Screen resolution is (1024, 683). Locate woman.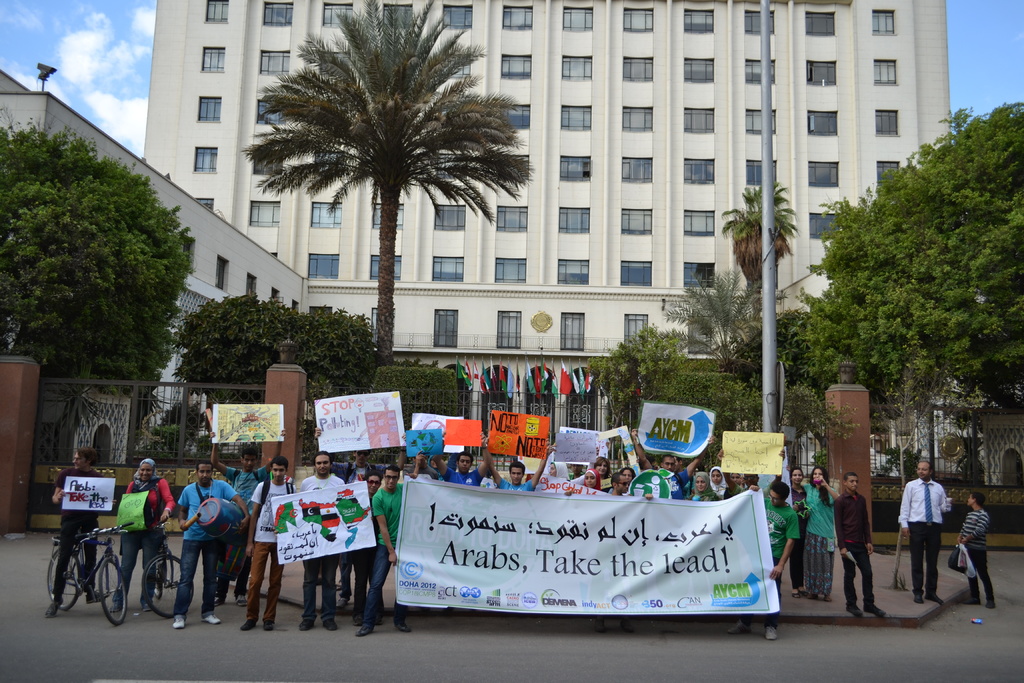
[585, 468, 600, 493].
